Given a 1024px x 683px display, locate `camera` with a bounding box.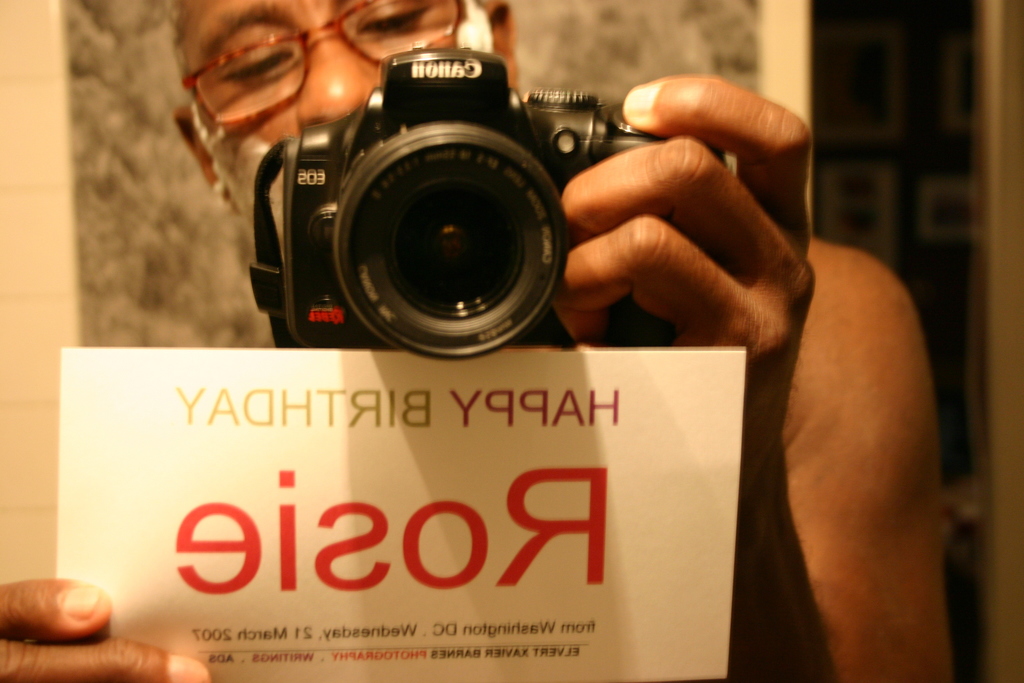
Located: 252, 45, 730, 364.
